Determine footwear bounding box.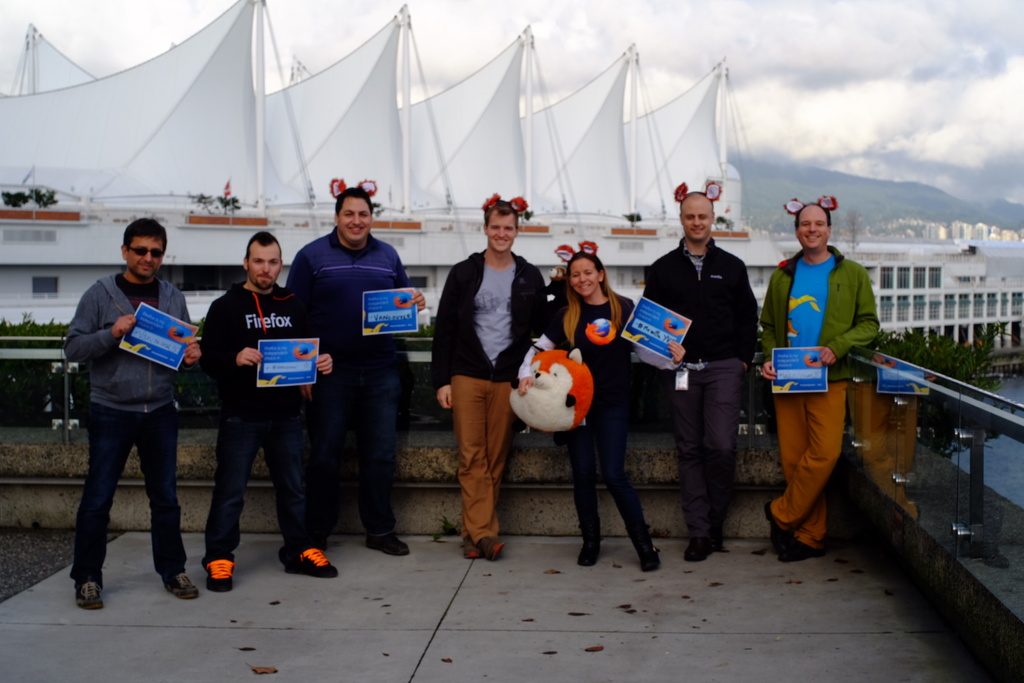
Determined: [573, 542, 601, 570].
